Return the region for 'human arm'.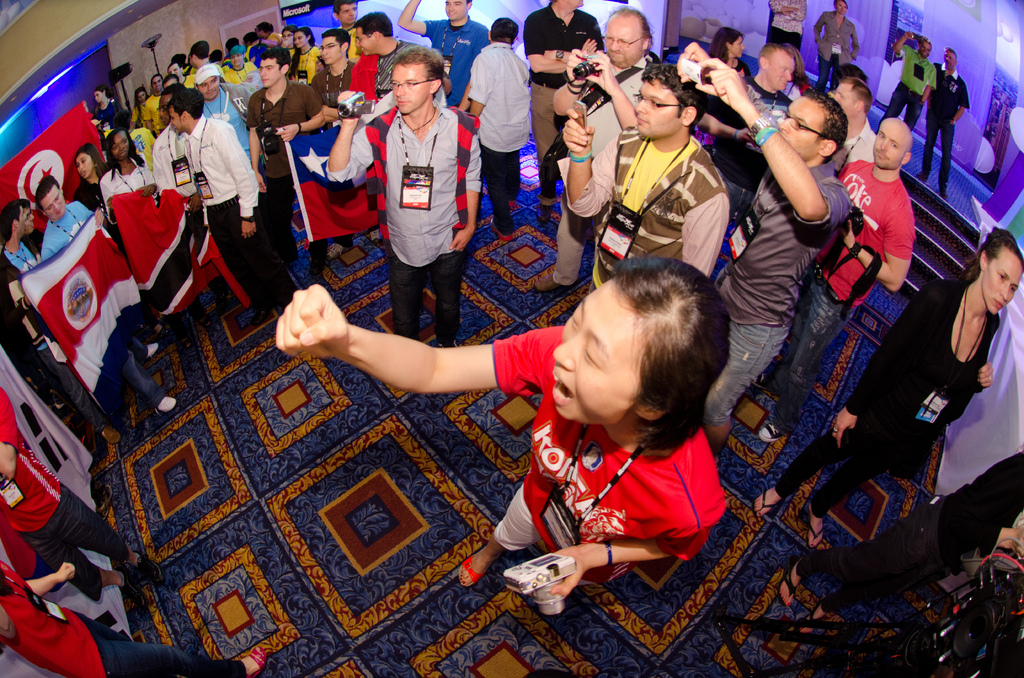
crop(214, 119, 260, 241).
